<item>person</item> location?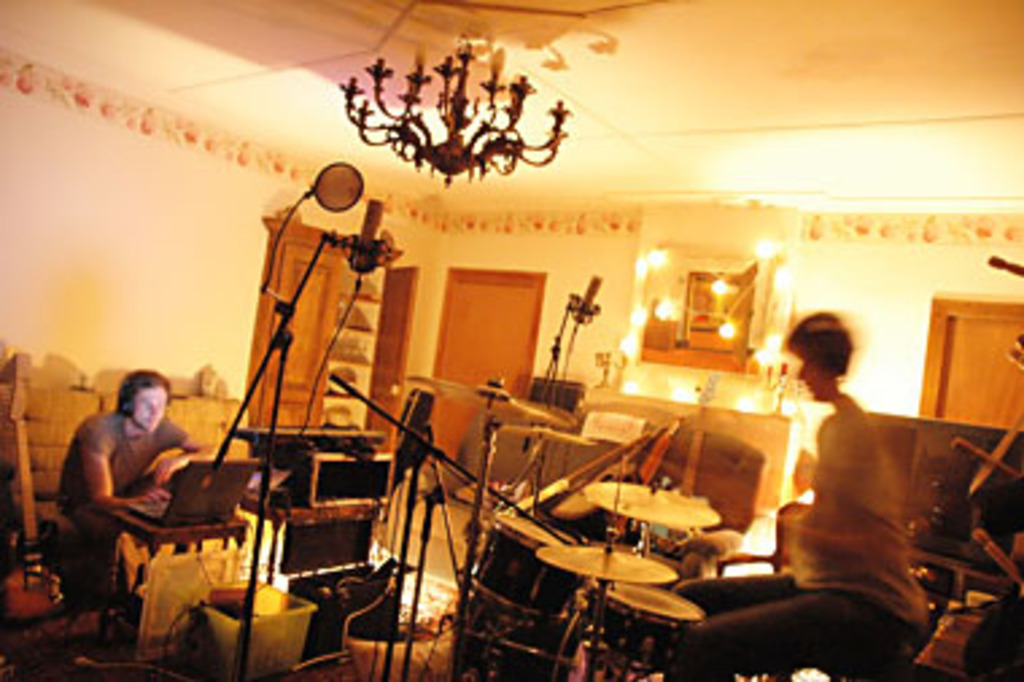
<box>666,310,930,679</box>
